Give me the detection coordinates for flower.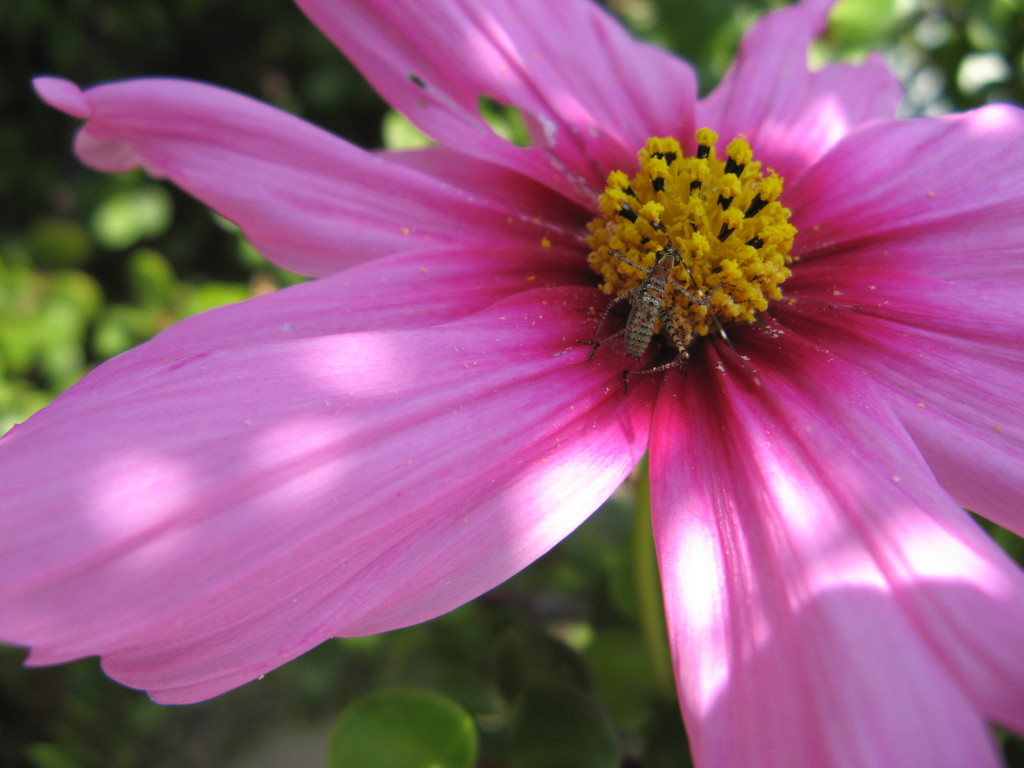
Rect(42, 3, 999, 760).
